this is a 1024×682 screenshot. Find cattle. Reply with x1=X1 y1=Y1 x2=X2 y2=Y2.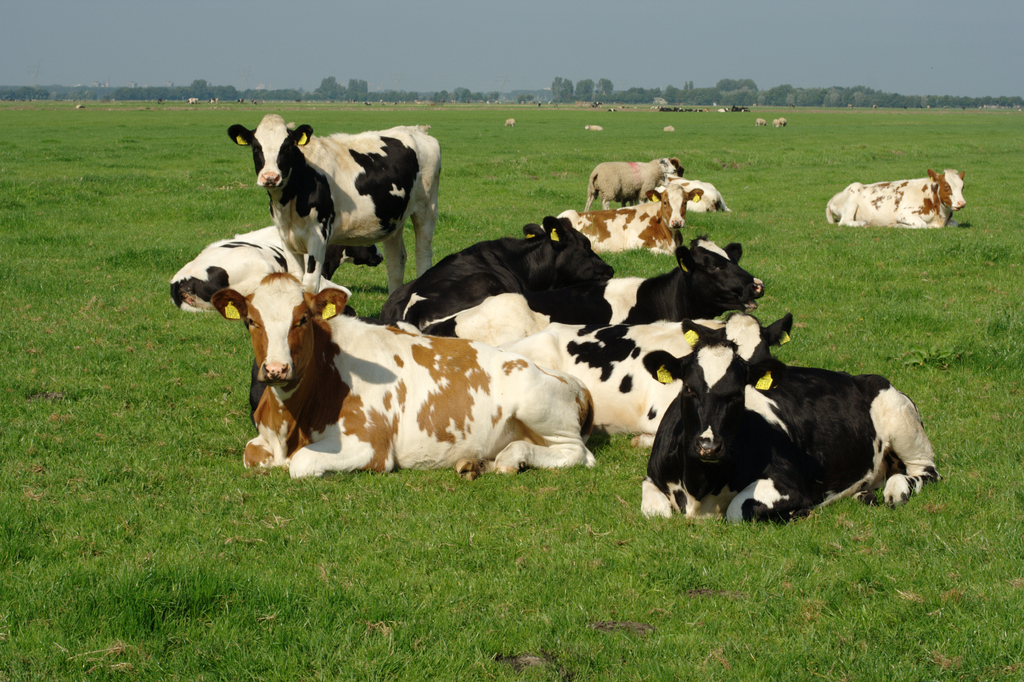
x1=554 y1=183 x2=703 y2=251.
